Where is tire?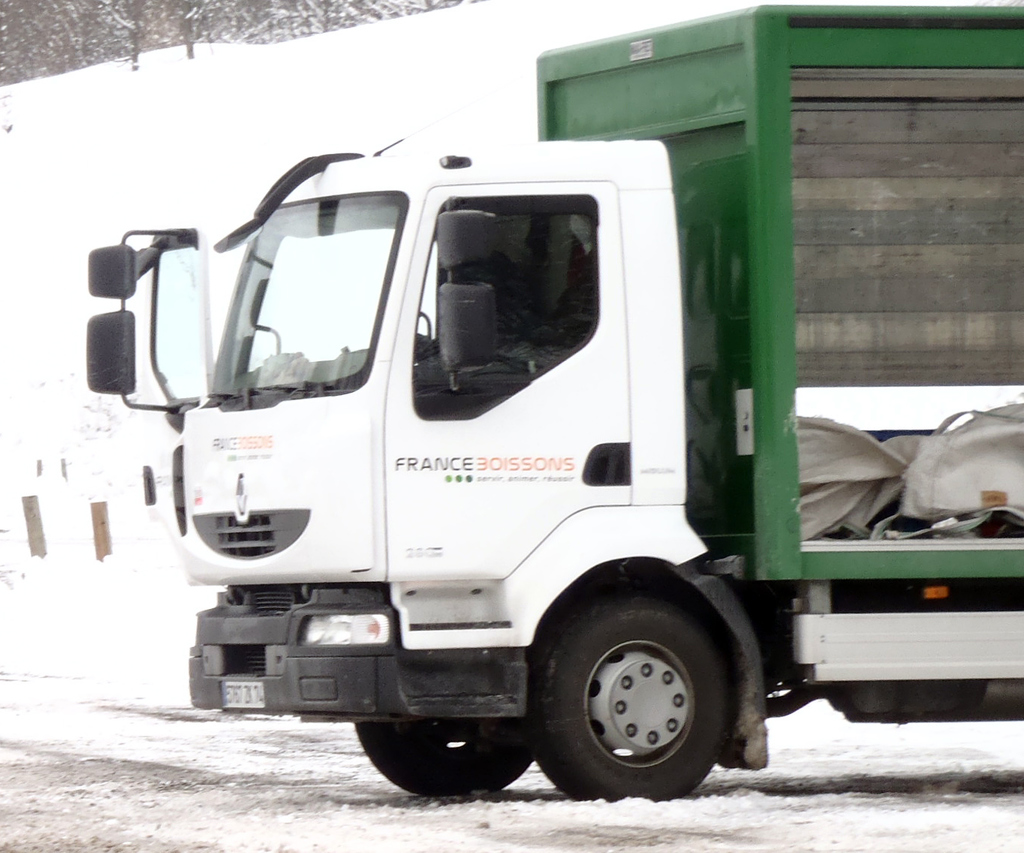
{"x1": 359, "y1": 724, "x2": 541, "y2": 799}.
